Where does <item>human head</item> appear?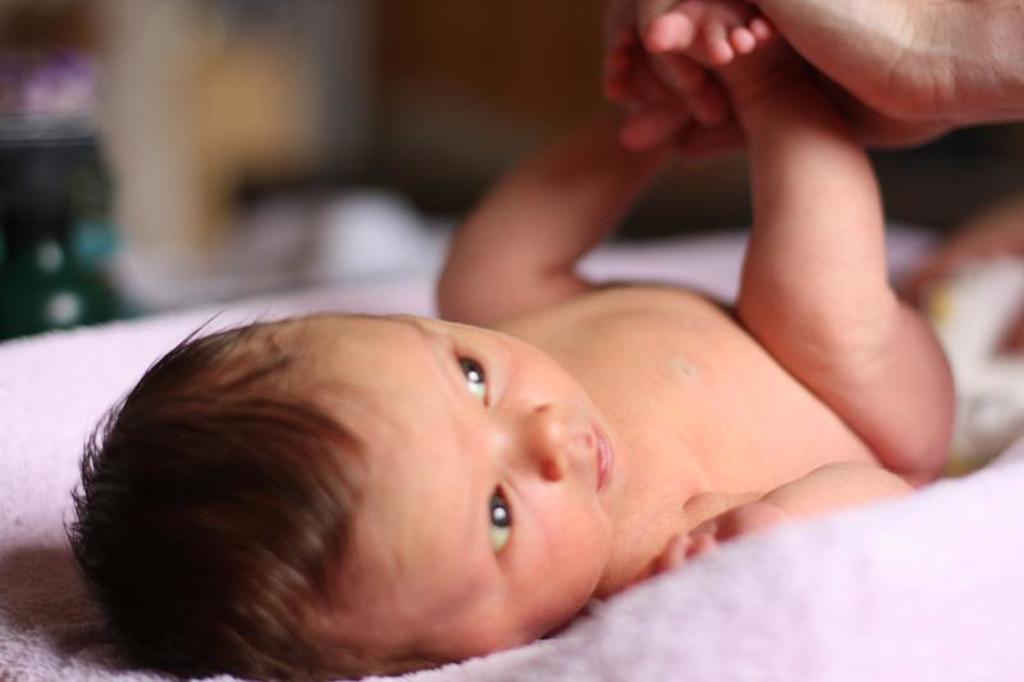
Appears at left=72, top=307, right=623, bottom=677.
